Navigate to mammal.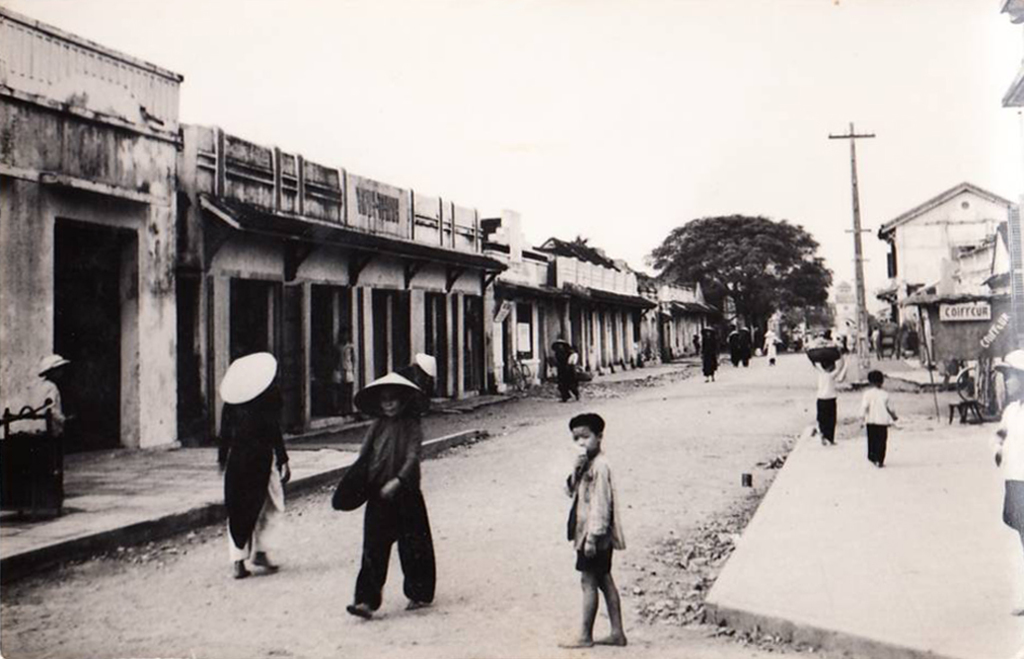
Navigation target: bbox(700, 328, 718, 383).
